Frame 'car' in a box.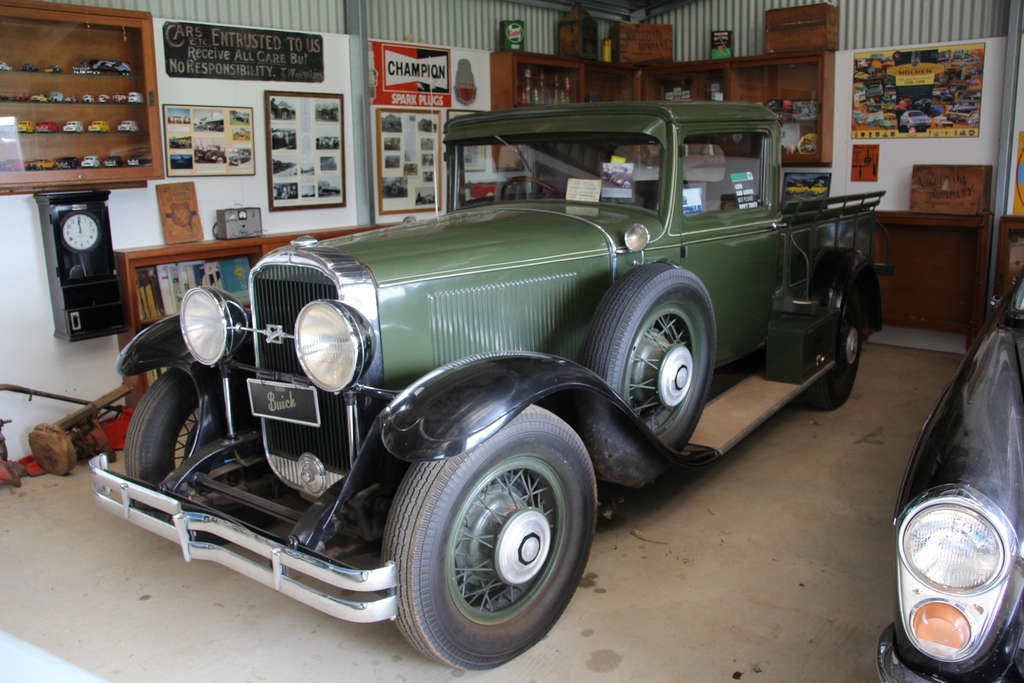
detection(172, 140, 186, 148).
